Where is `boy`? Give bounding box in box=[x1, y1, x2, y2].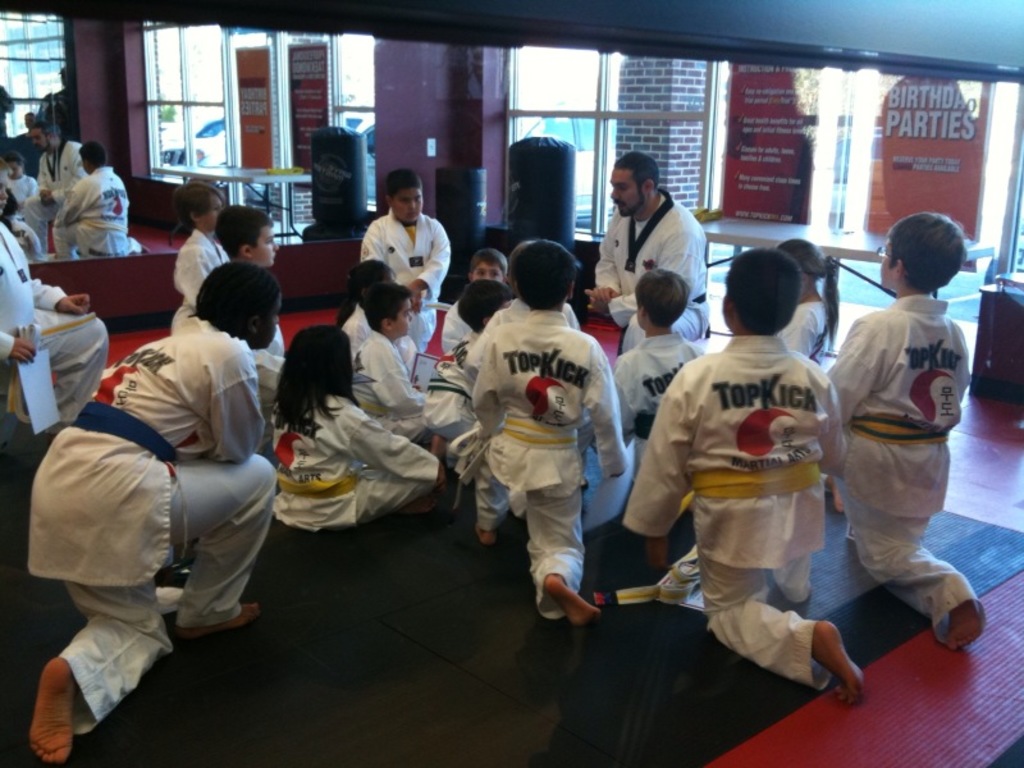
box=[820, 211, 970, 657].
